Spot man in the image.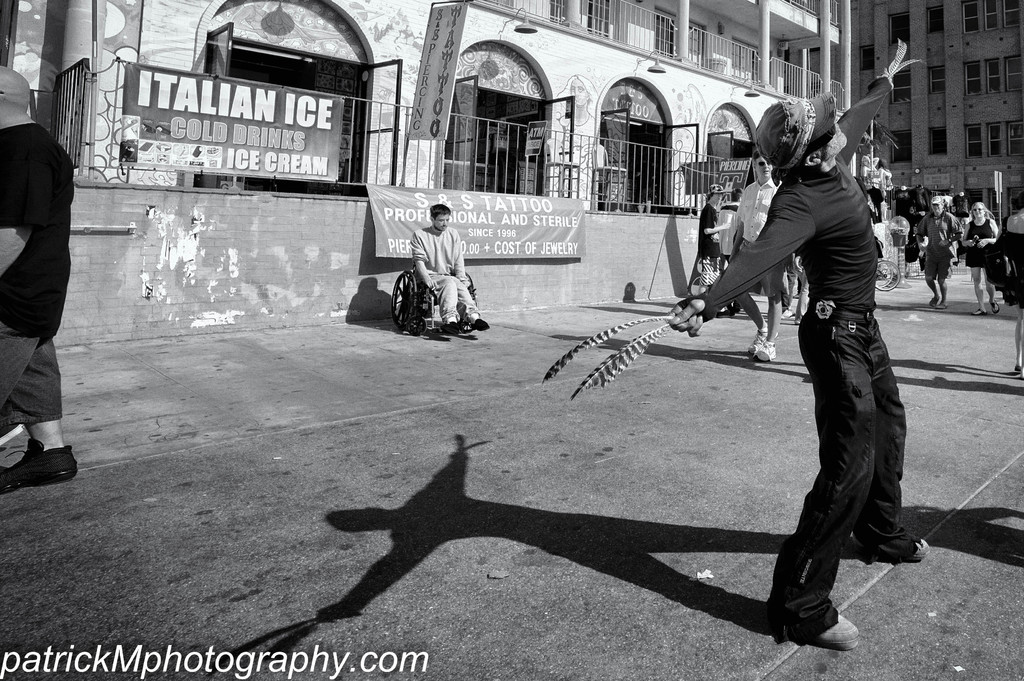
man found at (729,148,792,365).
